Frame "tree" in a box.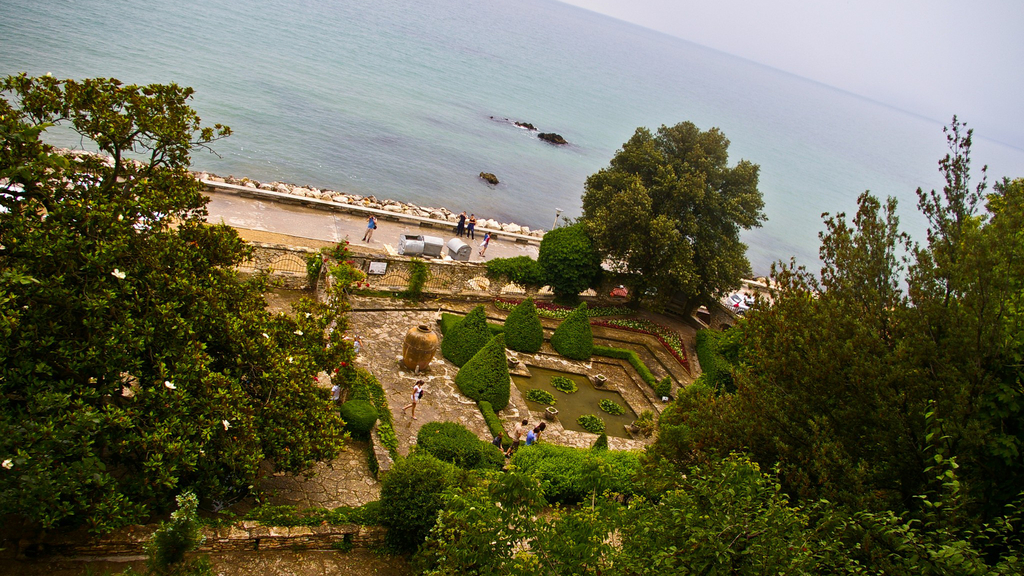
detection(586, 118, 764, 321).
